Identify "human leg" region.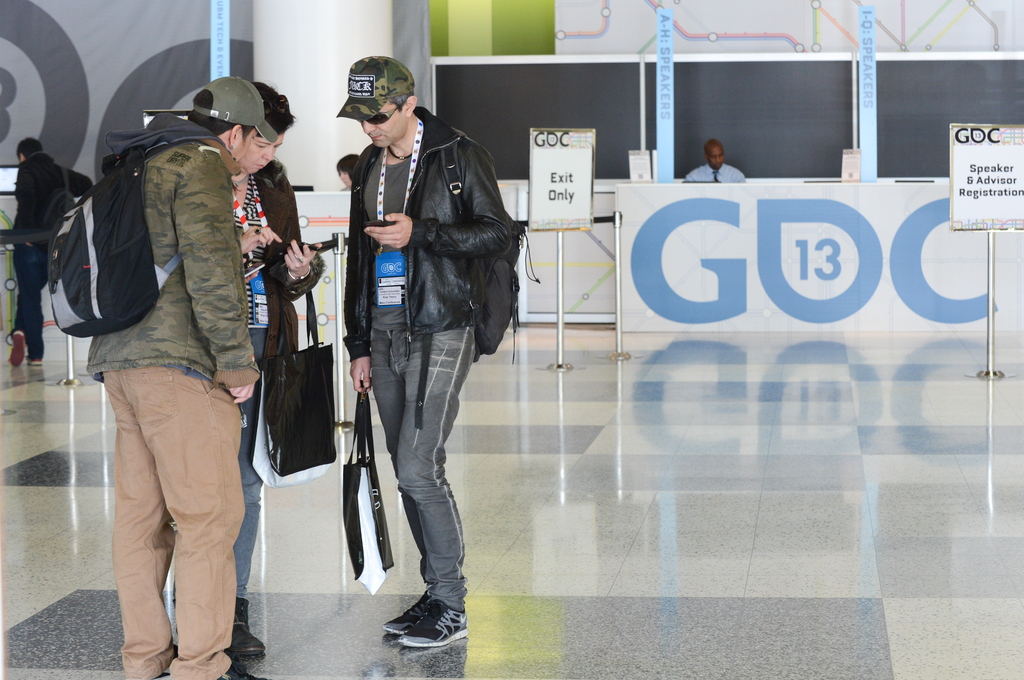
Region: (x1=102, y1=370, x2=176, y2=679).
